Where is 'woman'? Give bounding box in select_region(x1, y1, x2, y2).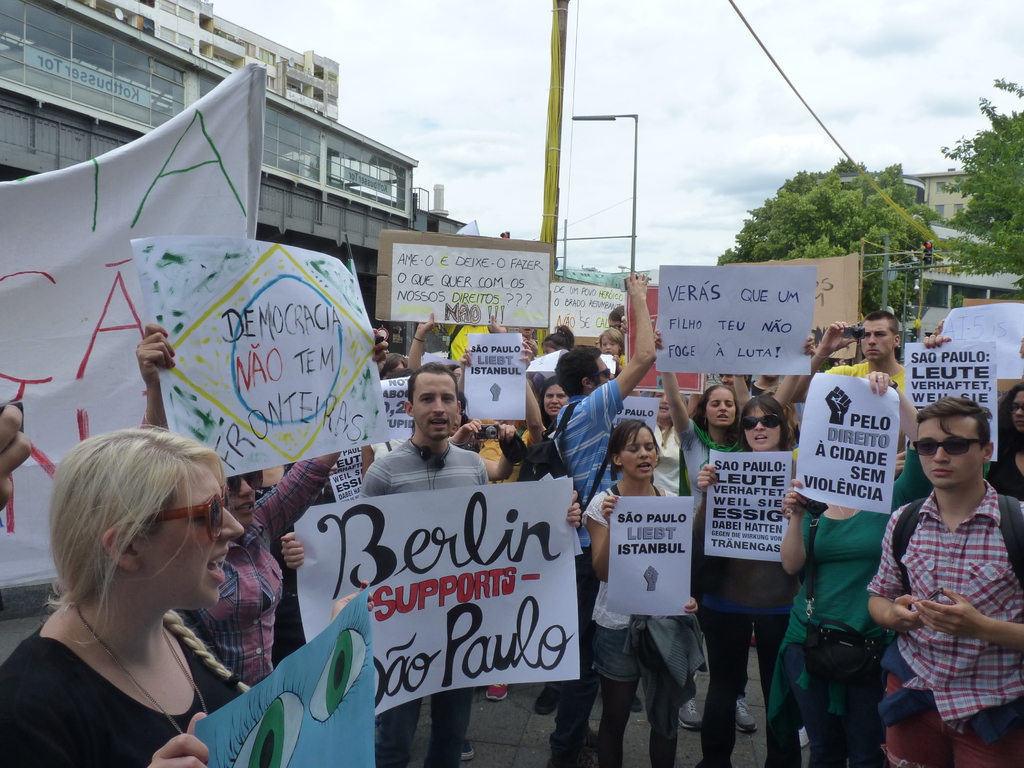
select_region(588, 412, 711, 760).
